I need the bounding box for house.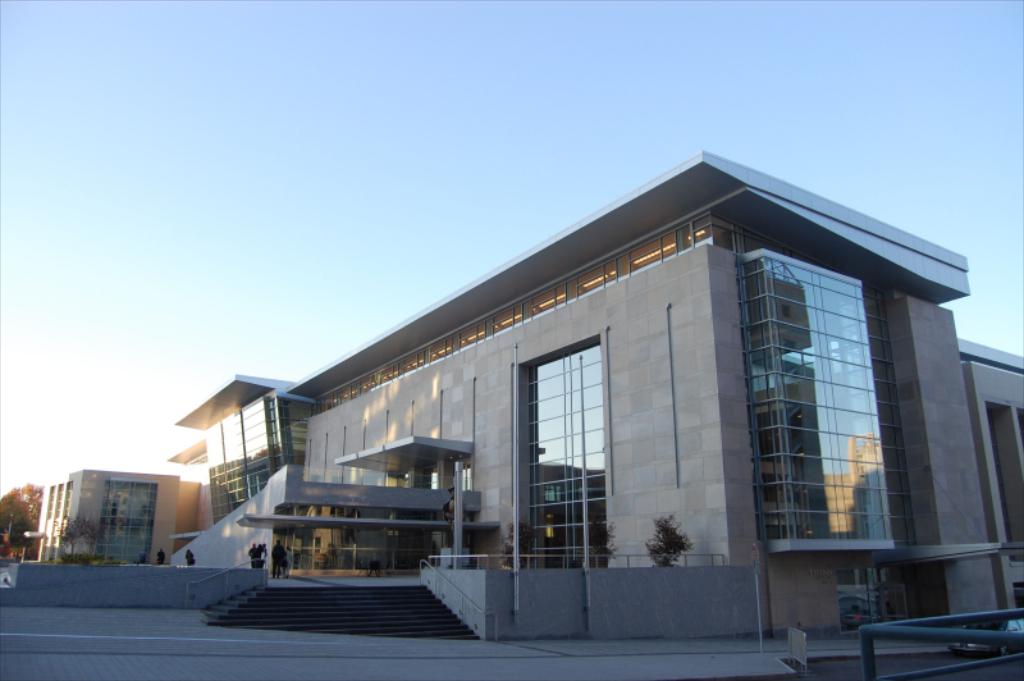
Here it is: 611,177,703,586.
